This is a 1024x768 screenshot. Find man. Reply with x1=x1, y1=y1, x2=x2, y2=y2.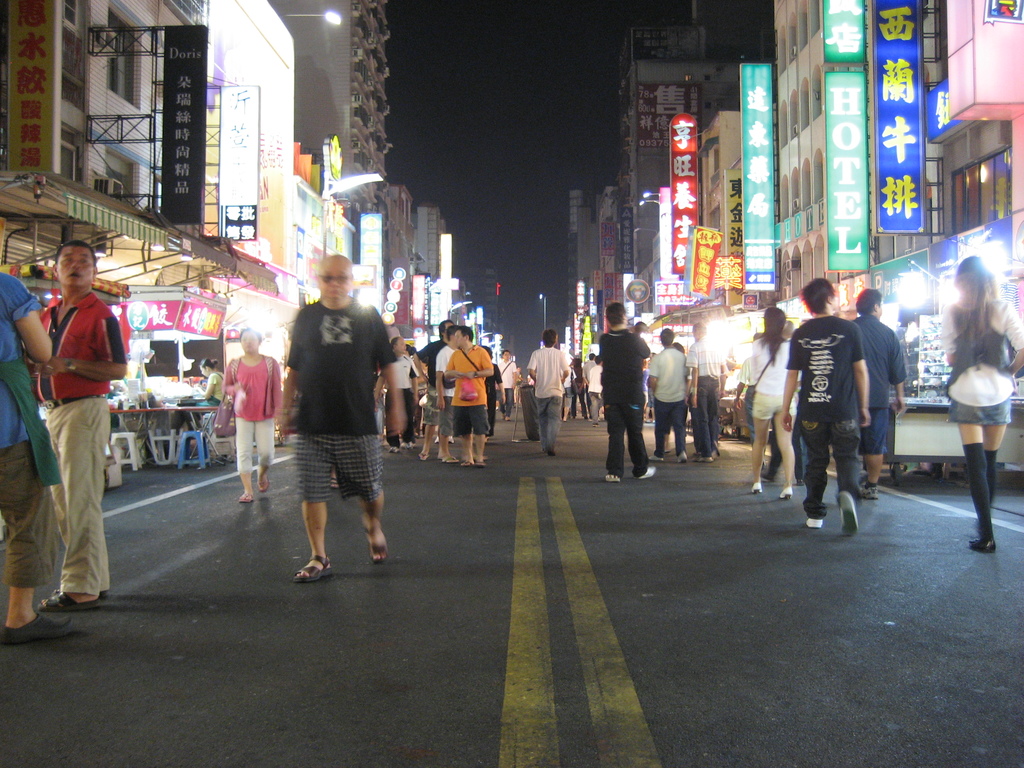
x1=20, y1=236, x2=133, y2=609.
